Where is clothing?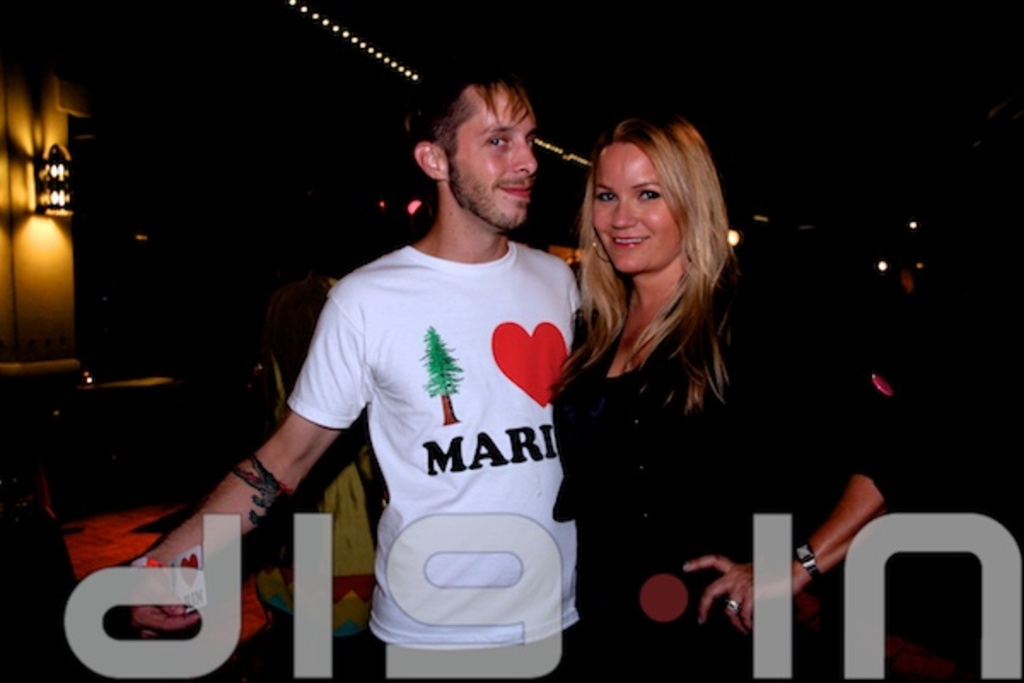
(left=244, top=220, right=611, bottom=681).
